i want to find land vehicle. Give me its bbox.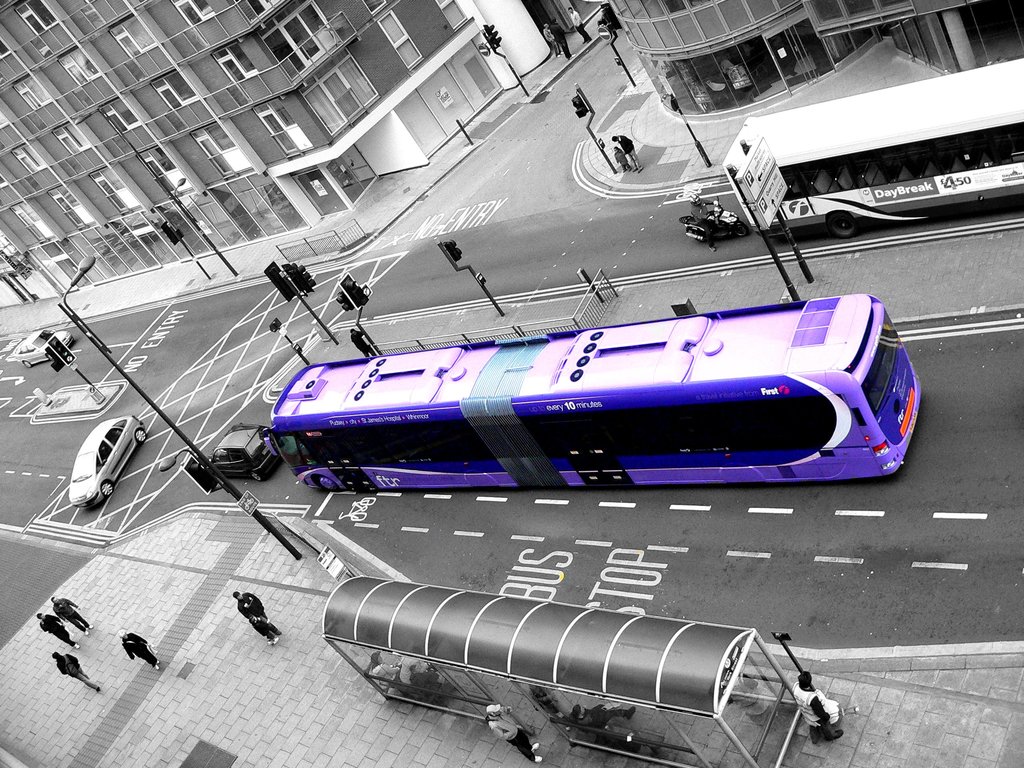
box(11, 327, 70, 364).
